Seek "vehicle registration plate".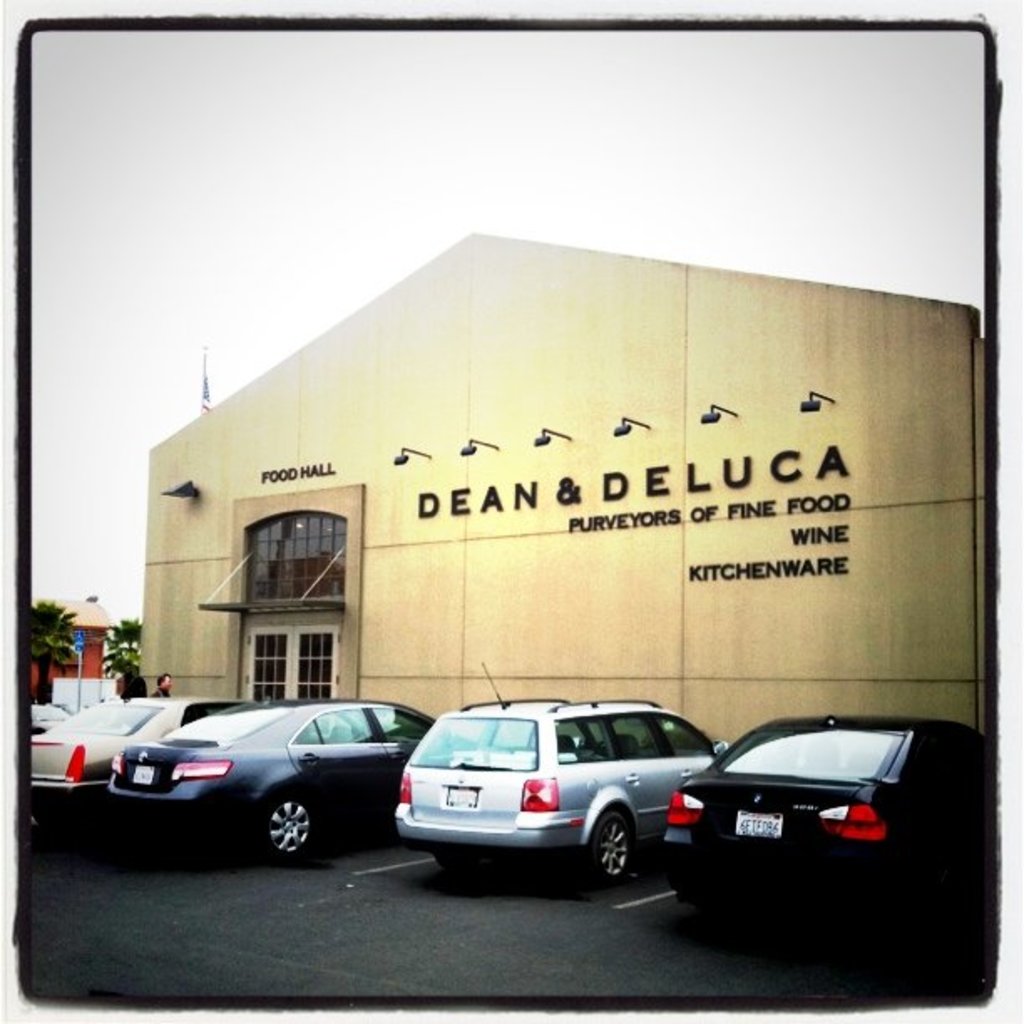
736:810:783:835.
